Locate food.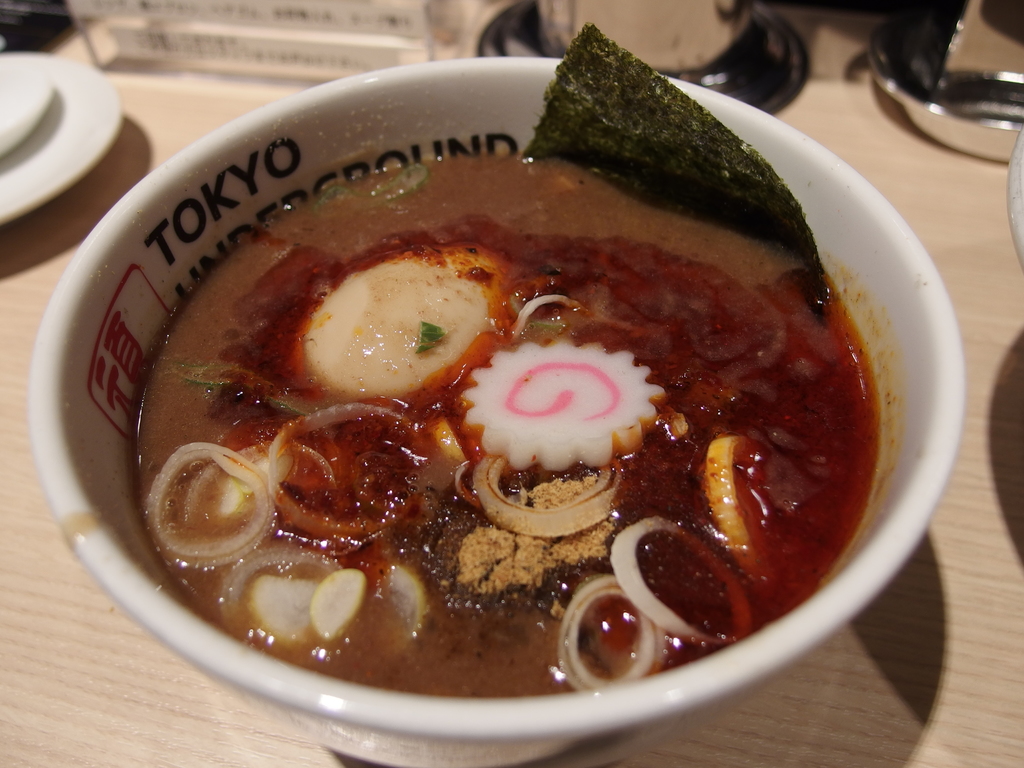
Bounding box: 92/36/954/715.
